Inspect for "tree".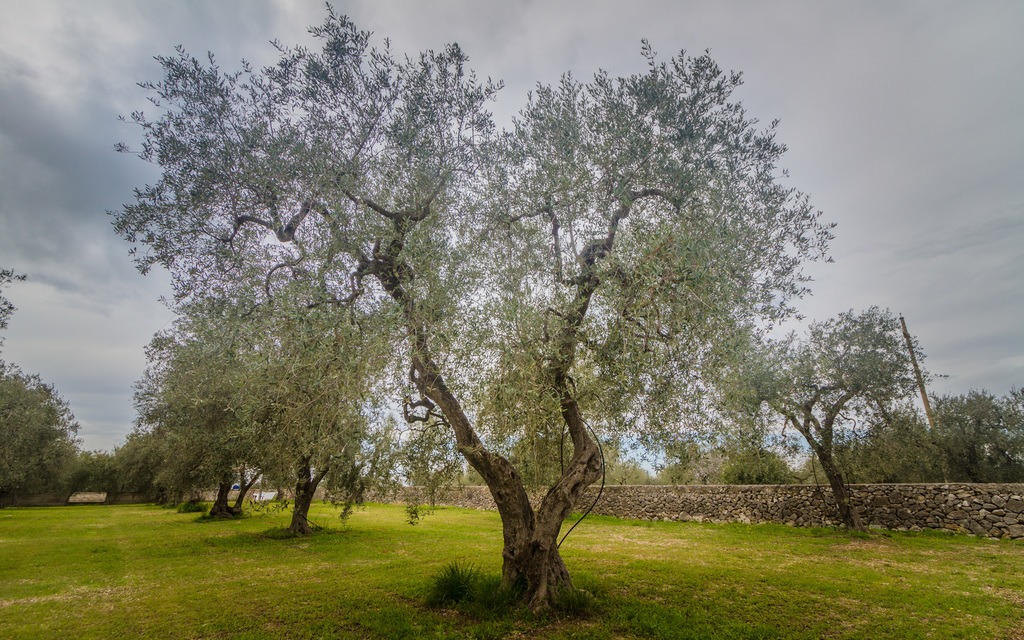
Inspection: left=0, top=361, right=94, bottom=511.
